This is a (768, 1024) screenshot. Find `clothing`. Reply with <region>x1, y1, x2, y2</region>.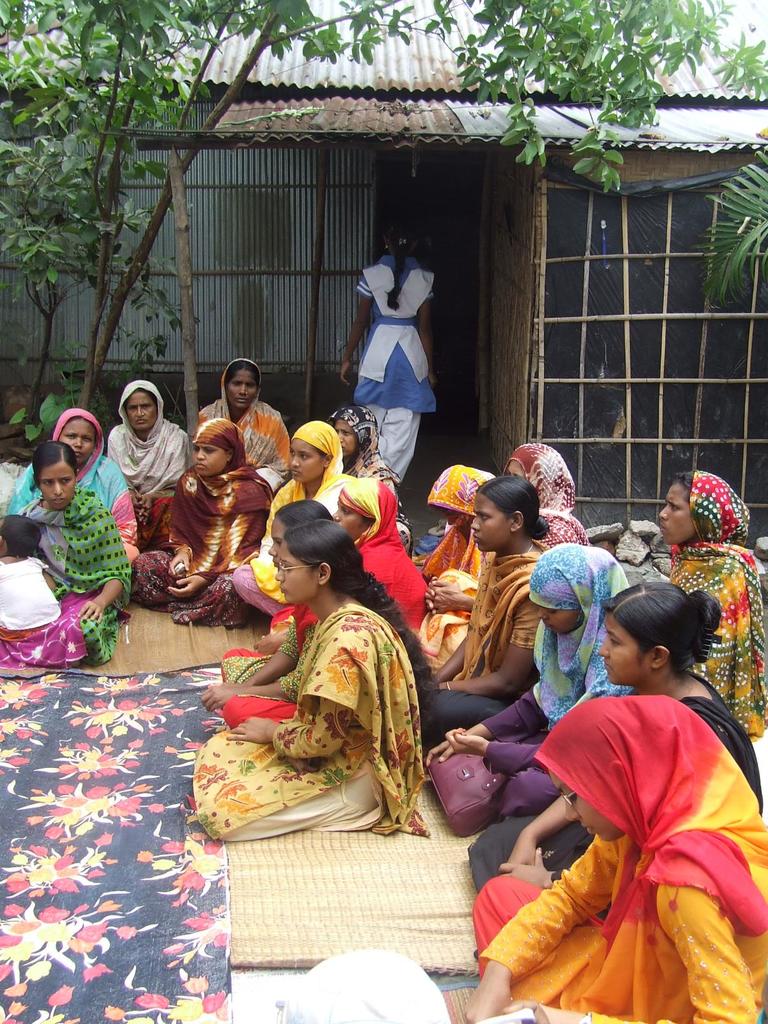
<region>499, 817, 767, 1023</region>.
